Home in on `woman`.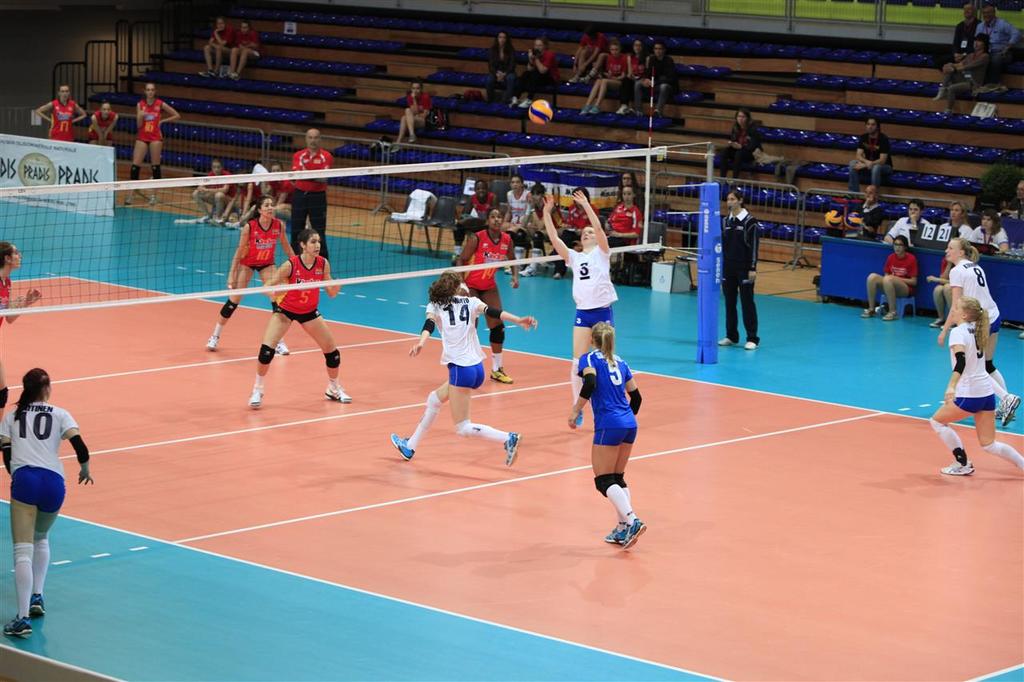
Homed in at rect(198, 193, 291, 353).
